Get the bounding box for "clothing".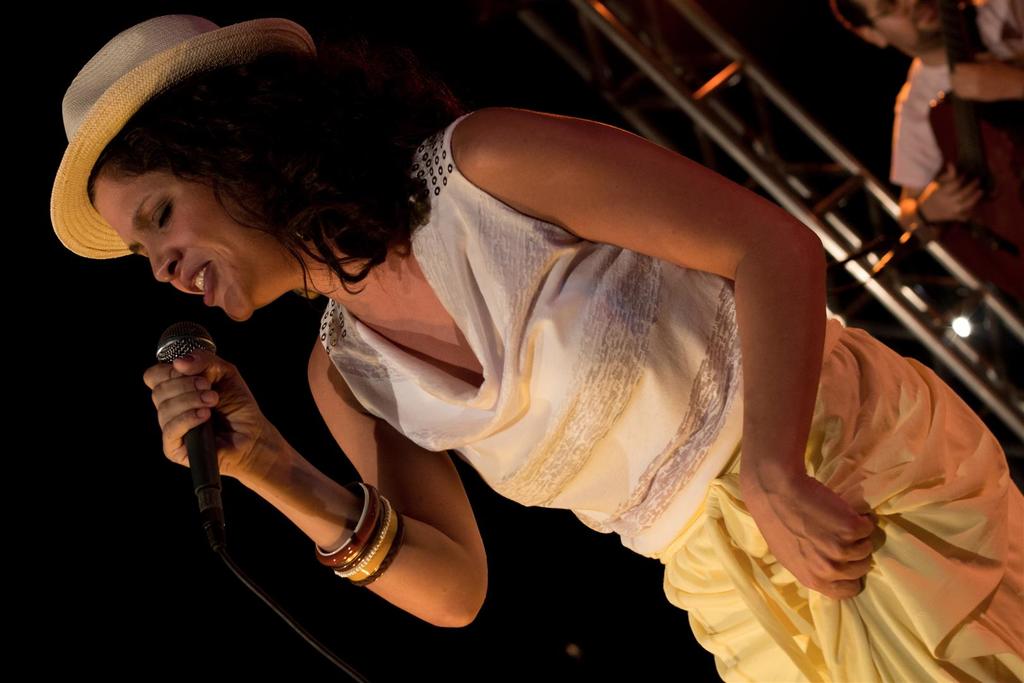
box=[890, 3, 1023, 252].
